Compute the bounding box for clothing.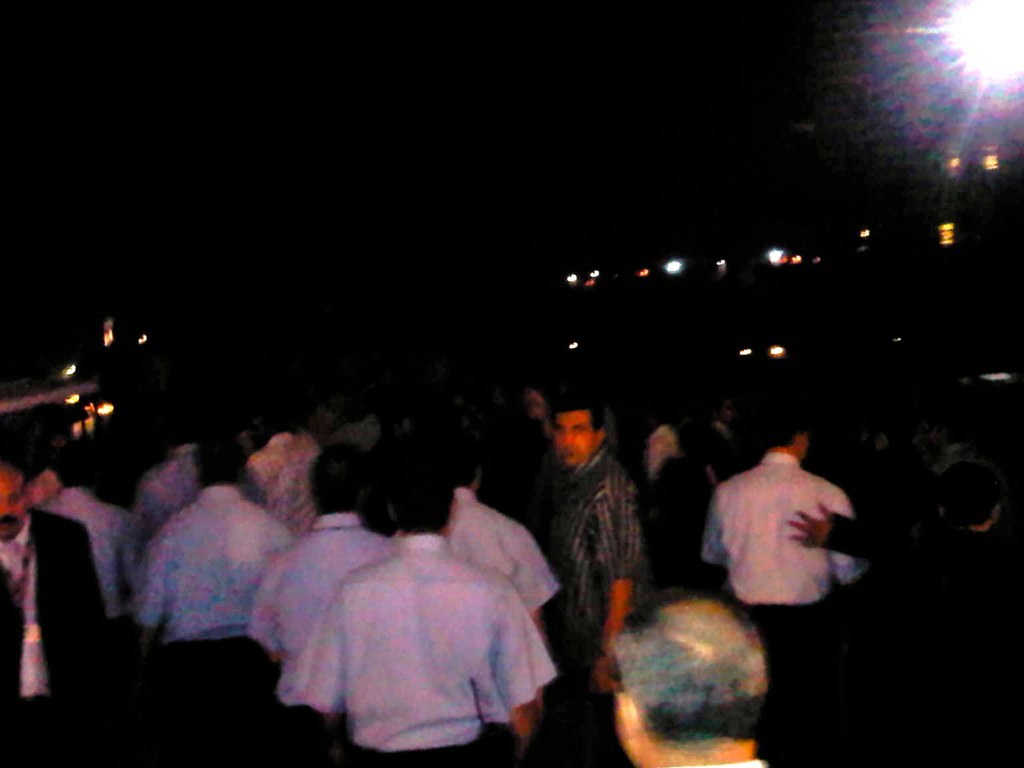
box(547, 445, 657, 721).
